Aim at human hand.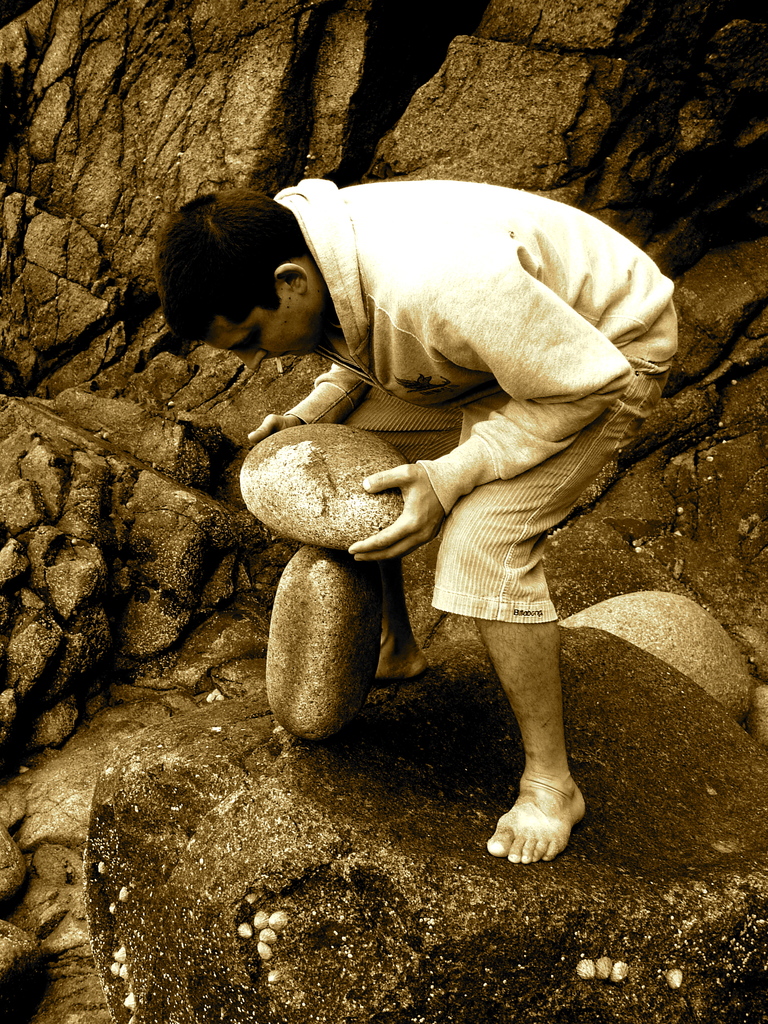
Aimed at <bbox>372, 444, 457, 553</bbox>.
